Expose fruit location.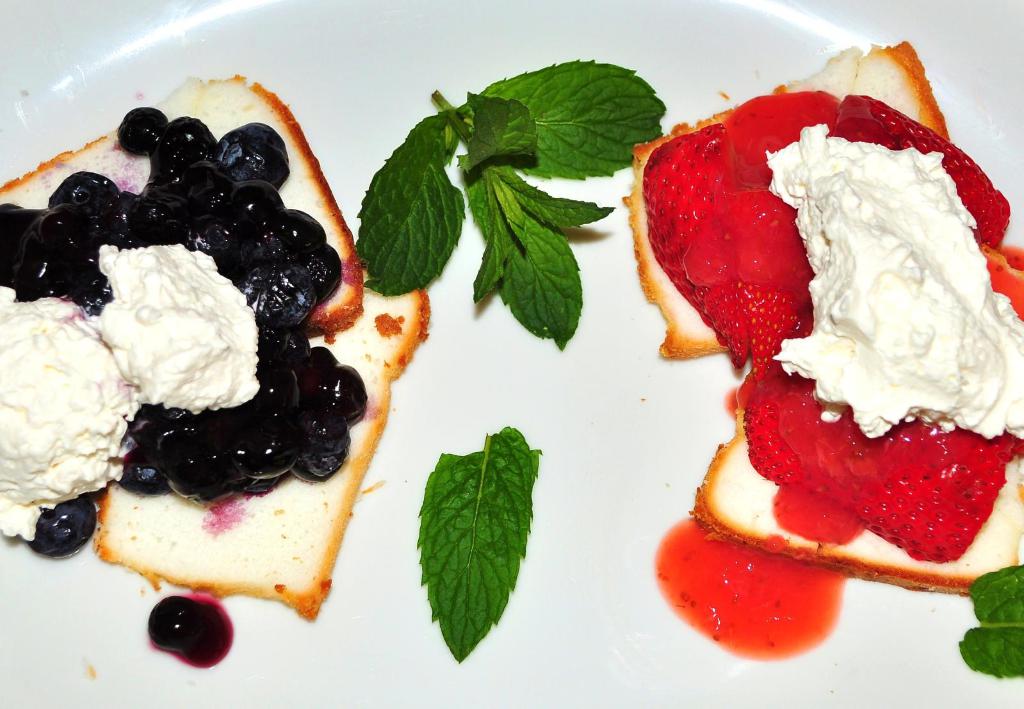
Exposed at [644,120,748,368].
